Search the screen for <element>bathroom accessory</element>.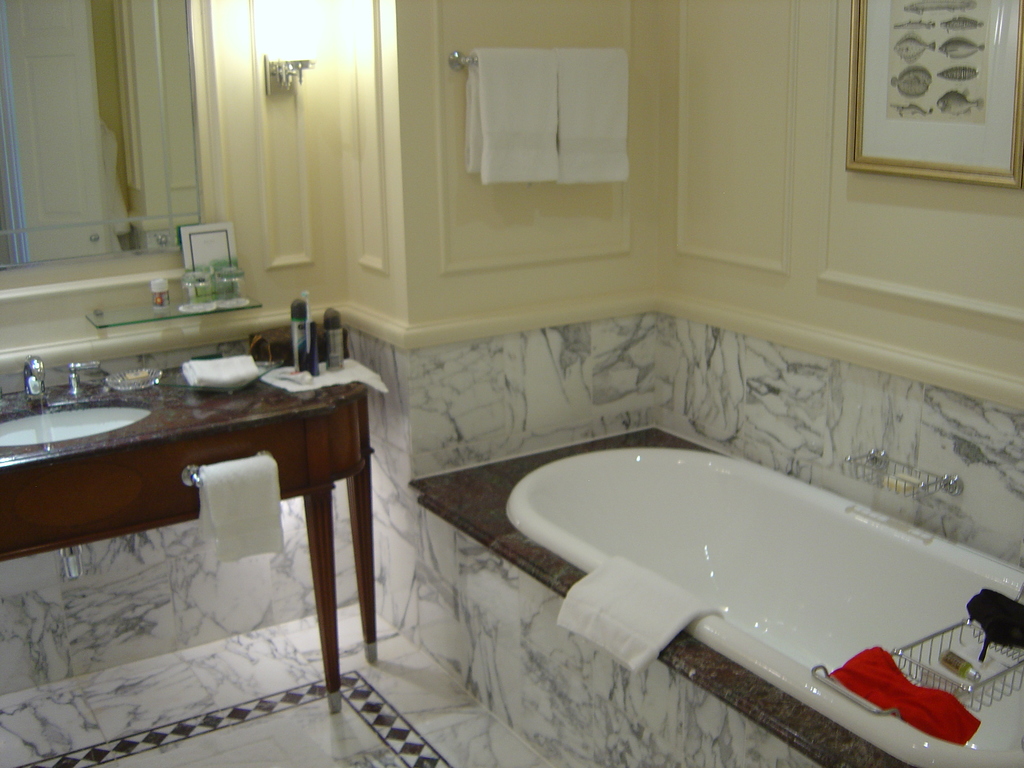
Found at <bbox>17, 360, 68, 417</bbox>.
